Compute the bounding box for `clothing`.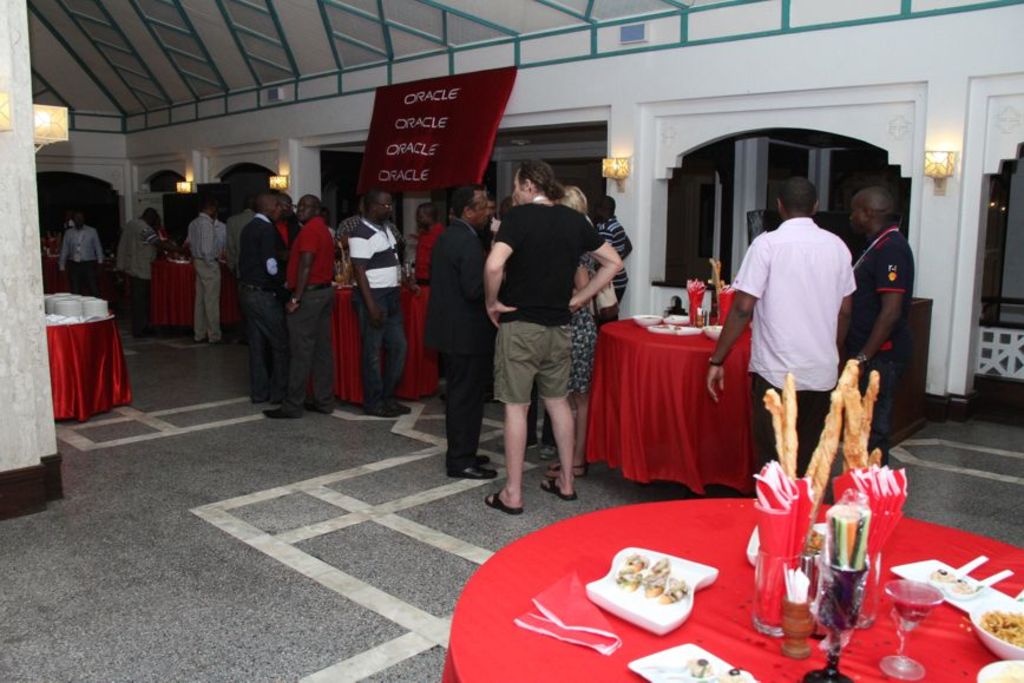
detection(492, 195, 600, 411).
